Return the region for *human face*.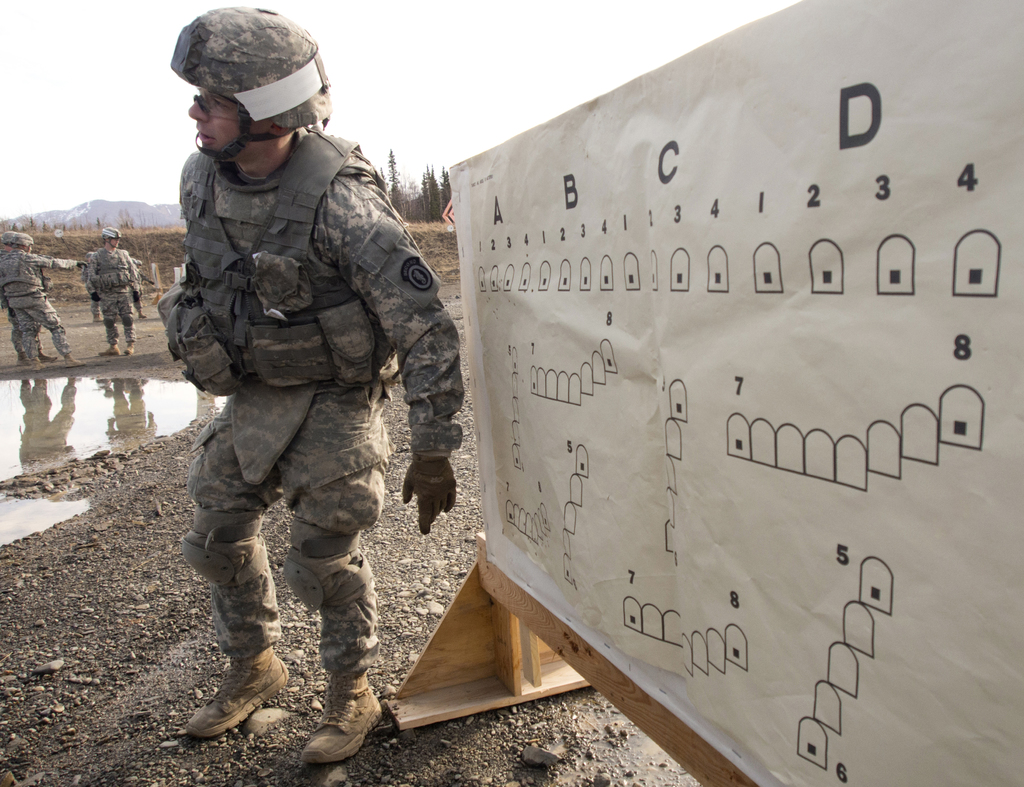
<region>186, 79, 255, 157</region>.
